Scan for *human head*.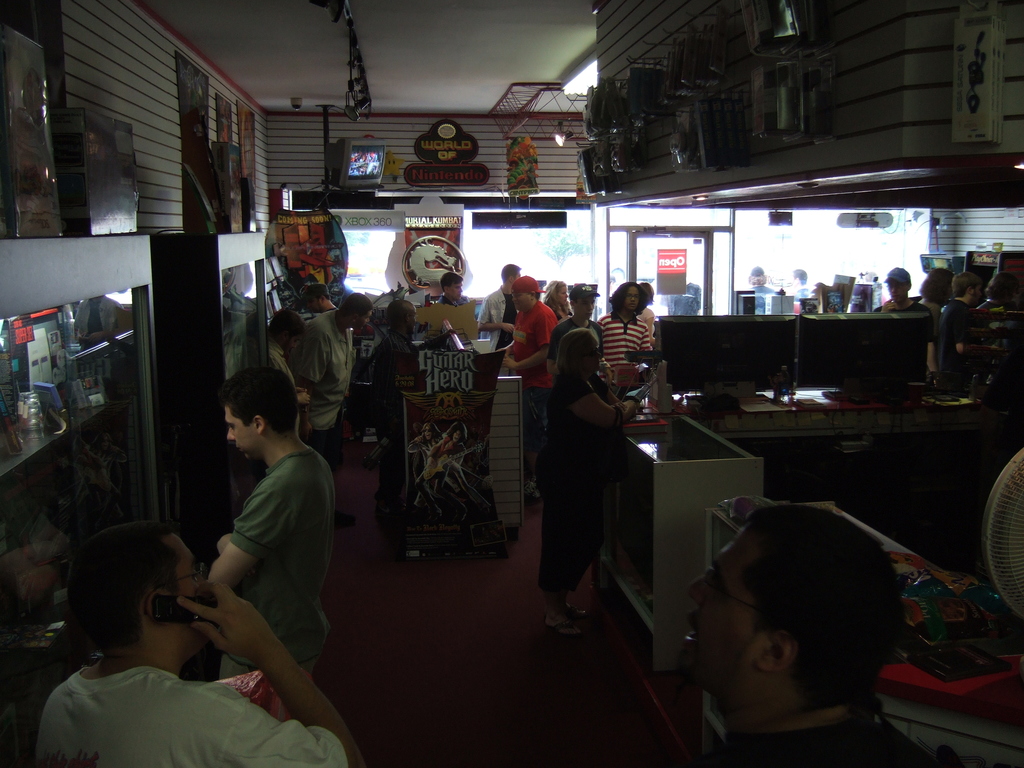
Scan result: 984:271:1023:304.
